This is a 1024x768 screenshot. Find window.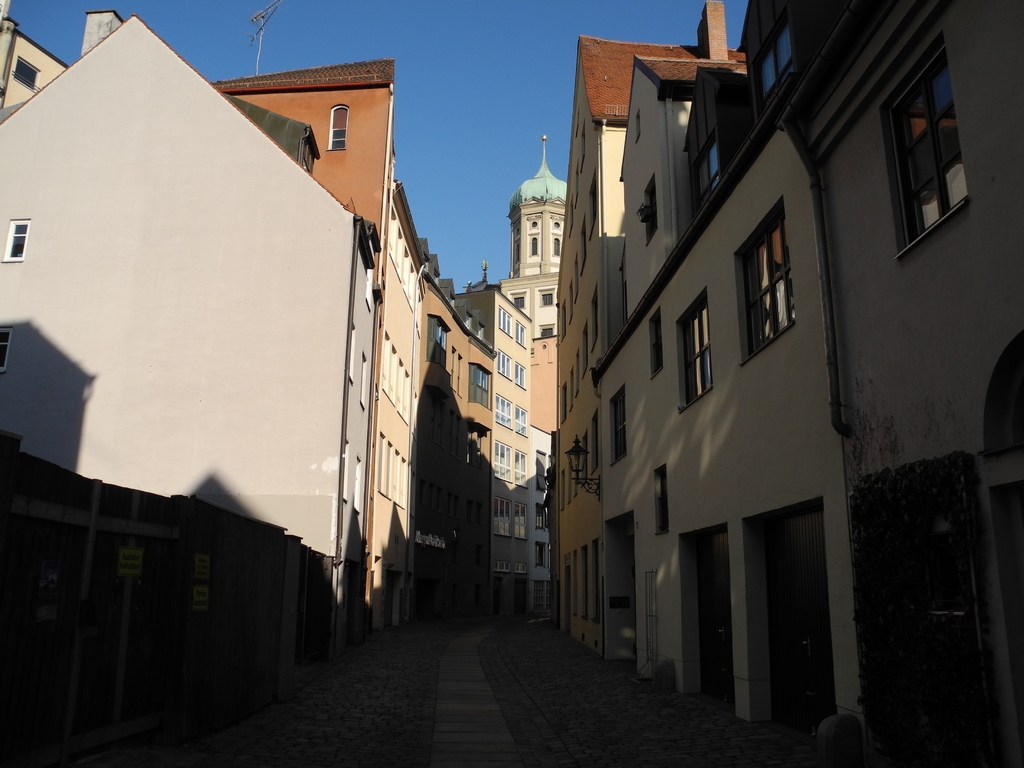
Bounding box: (x1=513, y1=362, x2=527, y2=389).
